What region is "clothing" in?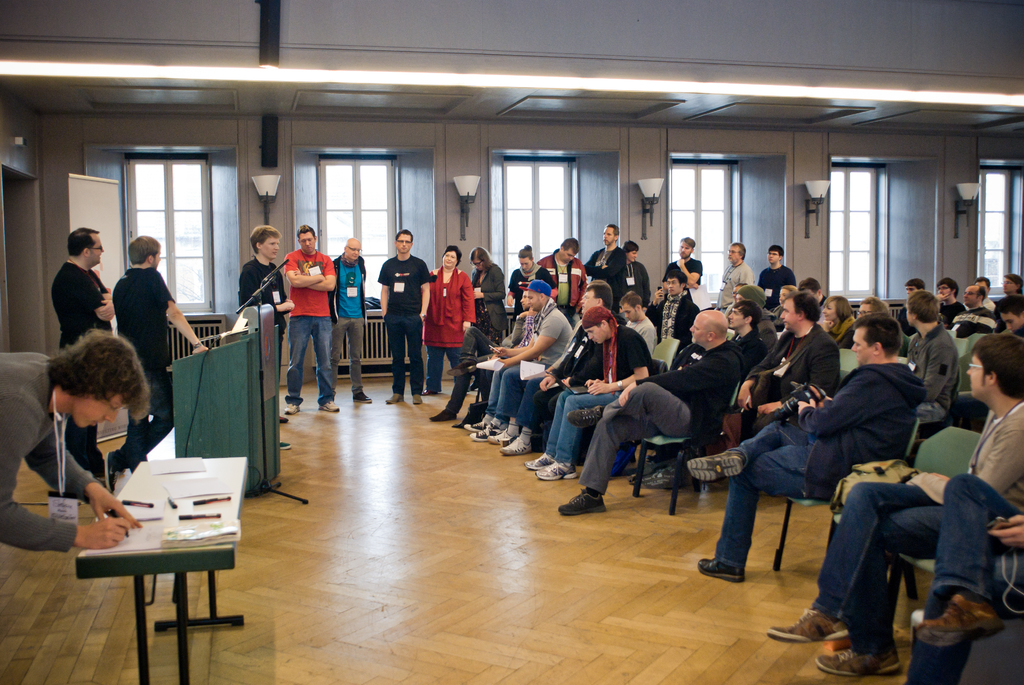
471 260 509 342.
